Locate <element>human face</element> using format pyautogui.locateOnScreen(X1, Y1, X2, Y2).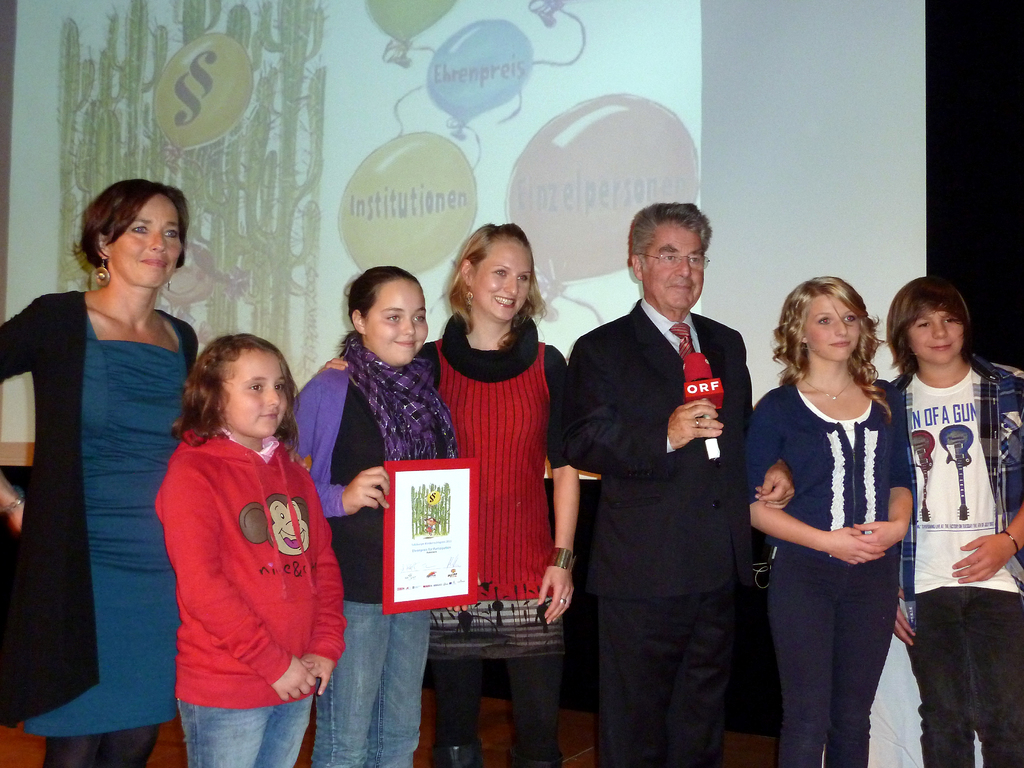
pyautogui.locateOnScreen(362, 282, 428, 362).
